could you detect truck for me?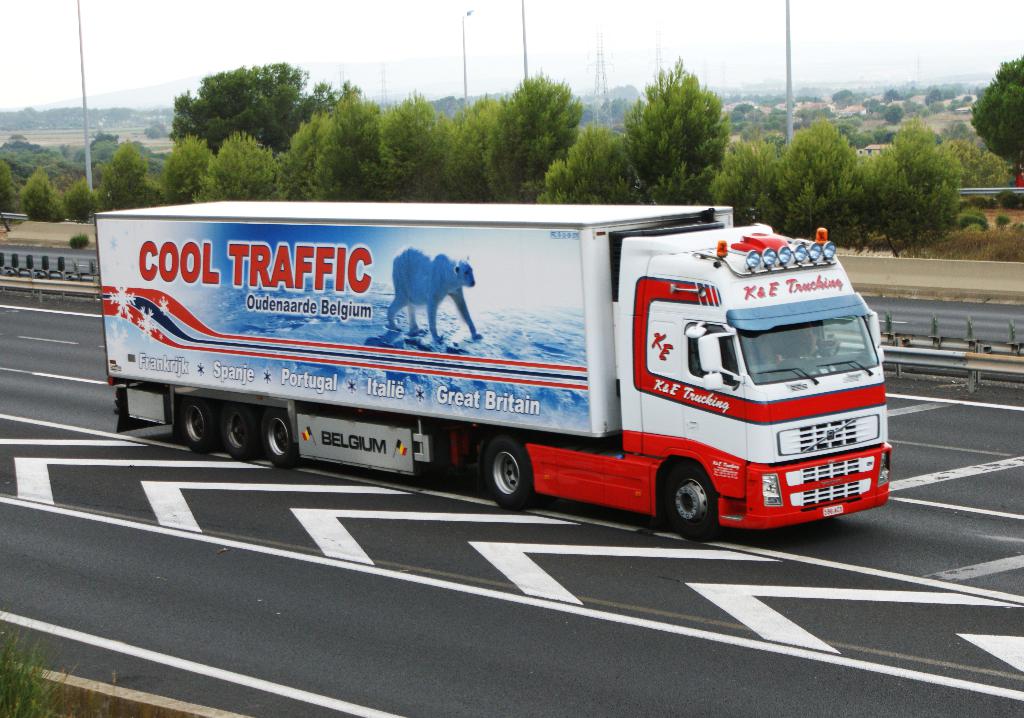
Detection result: select_region(94, 187, 908, 531).
